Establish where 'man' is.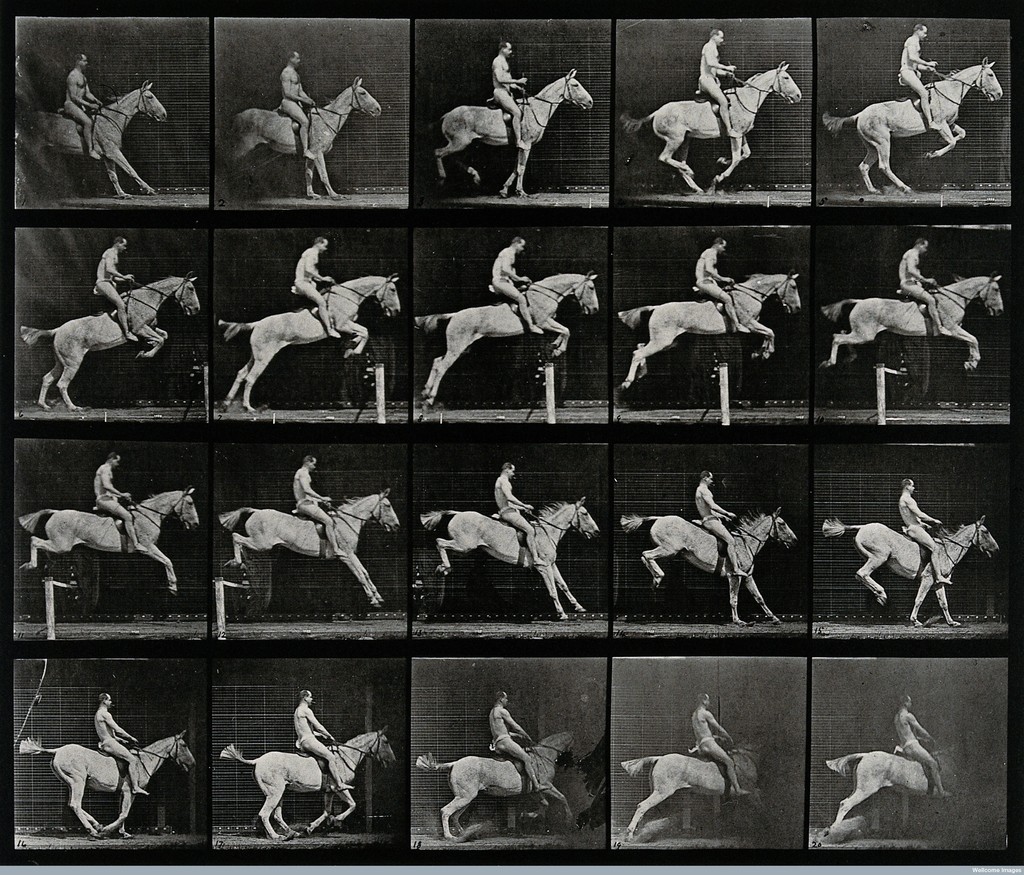
Established at rect(497, 465, 549, 565).
